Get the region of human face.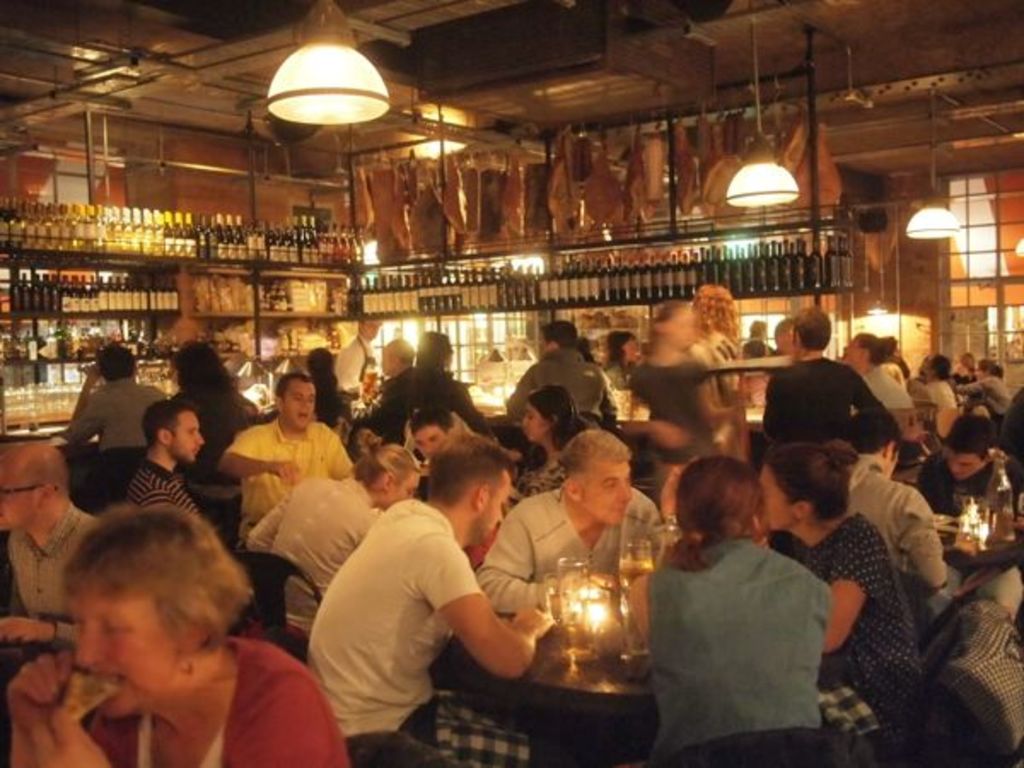
292, 377, 323, 428.
